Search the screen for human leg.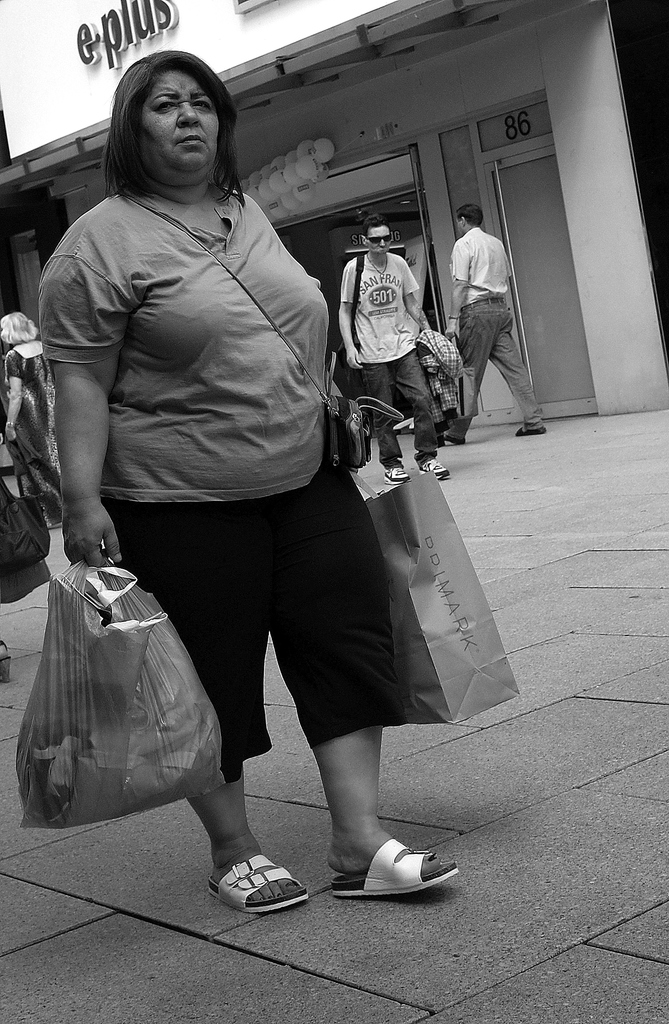
Found at region(213, 433, 453, 891).
